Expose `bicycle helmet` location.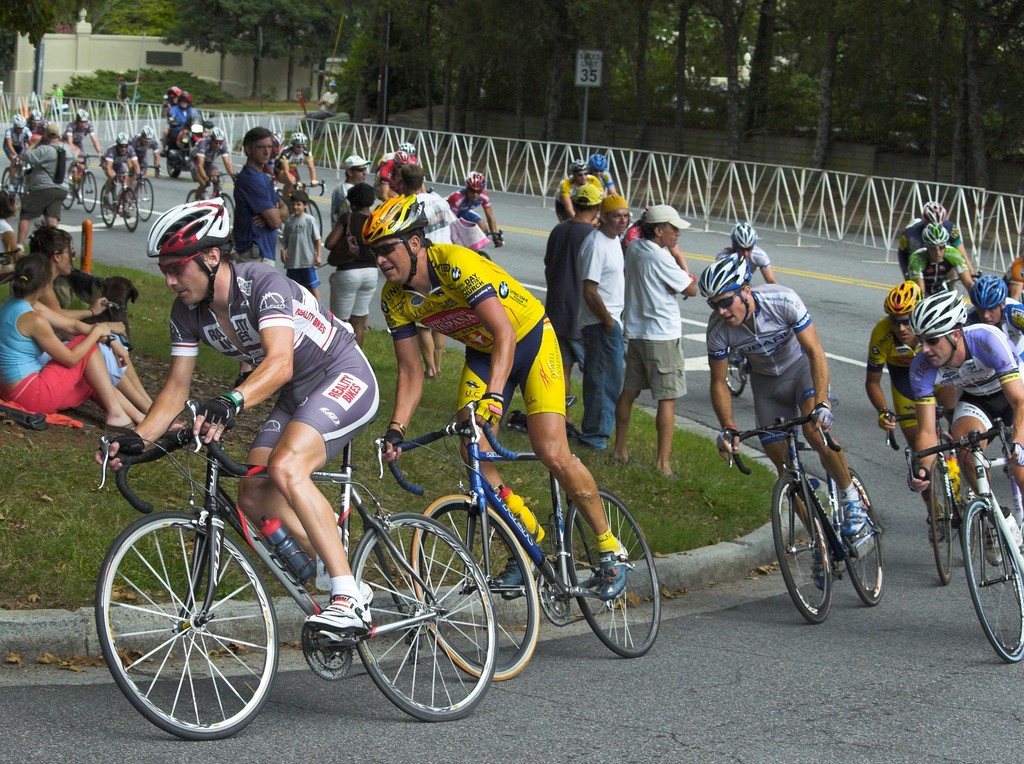
Exposed at 590:152:609:174.
